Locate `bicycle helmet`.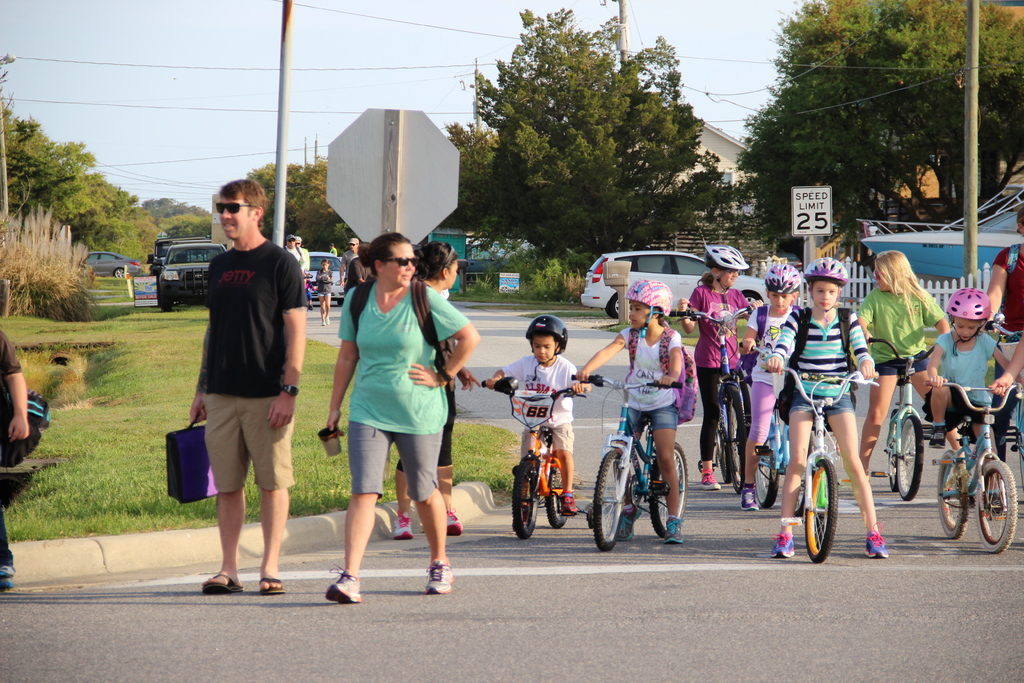
Bounding box: (757,264,790,289).
